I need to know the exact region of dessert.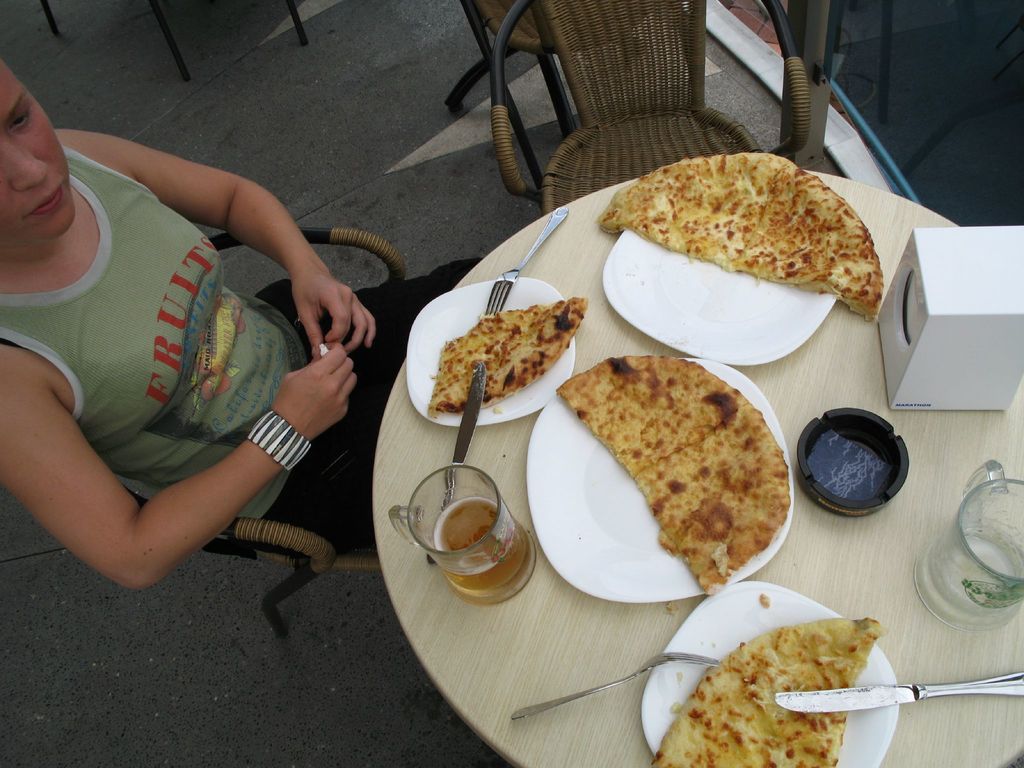
Region: left=555, top=343, right=801, bottom=606.
